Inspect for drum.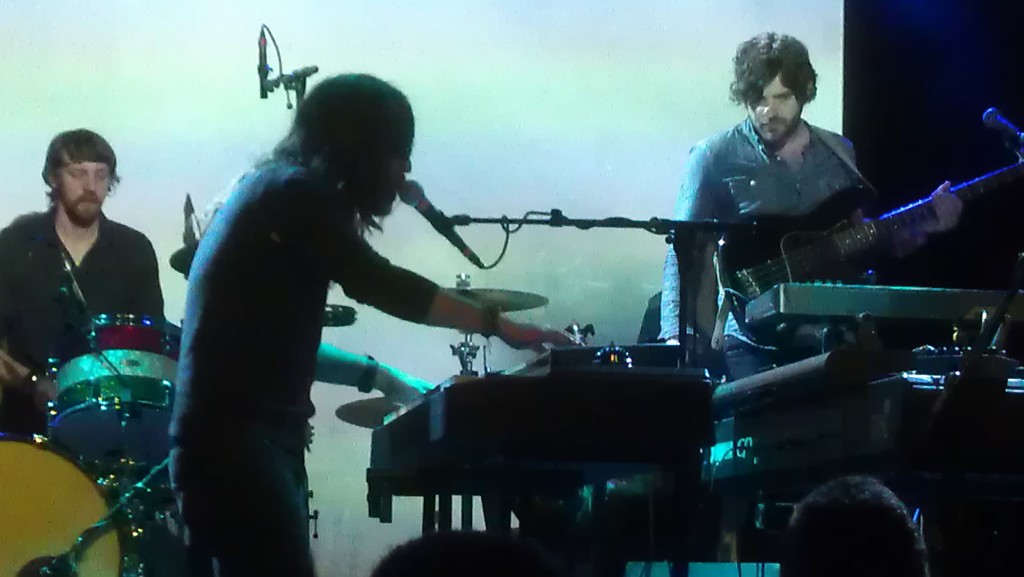
Inspection: box(45, 305, 195, 491).
